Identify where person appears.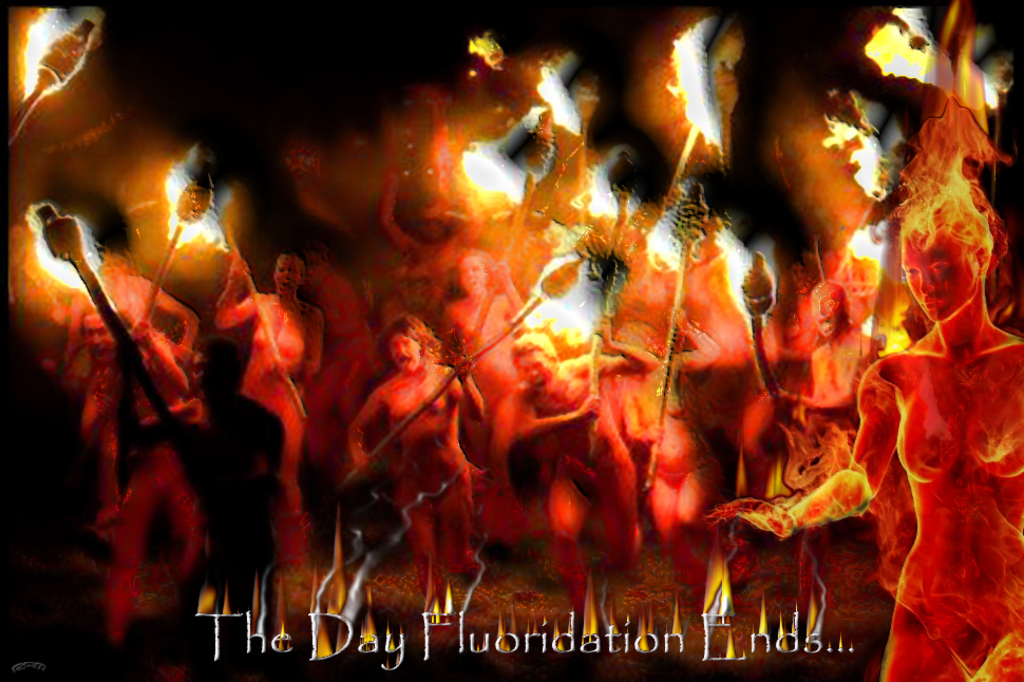
Appears at <box>442,241,532,412</box>.
